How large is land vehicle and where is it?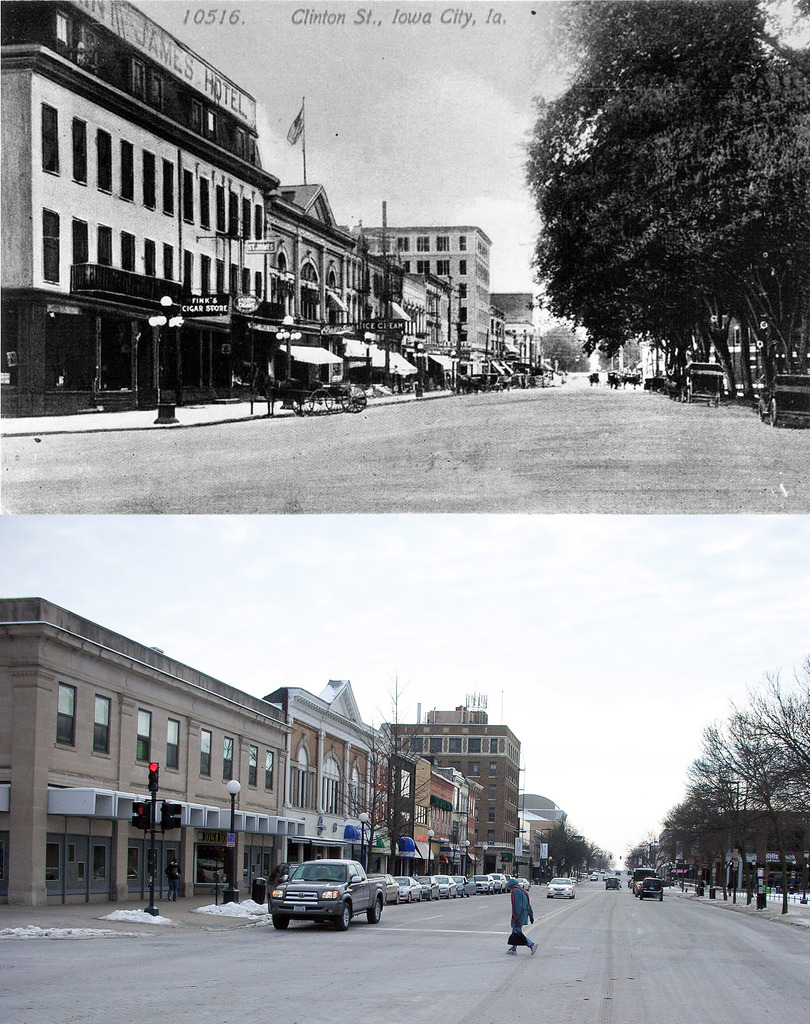
Bounding box: {"x1": 424, "y1": 877, "x2": 440, "y2": 895}.
